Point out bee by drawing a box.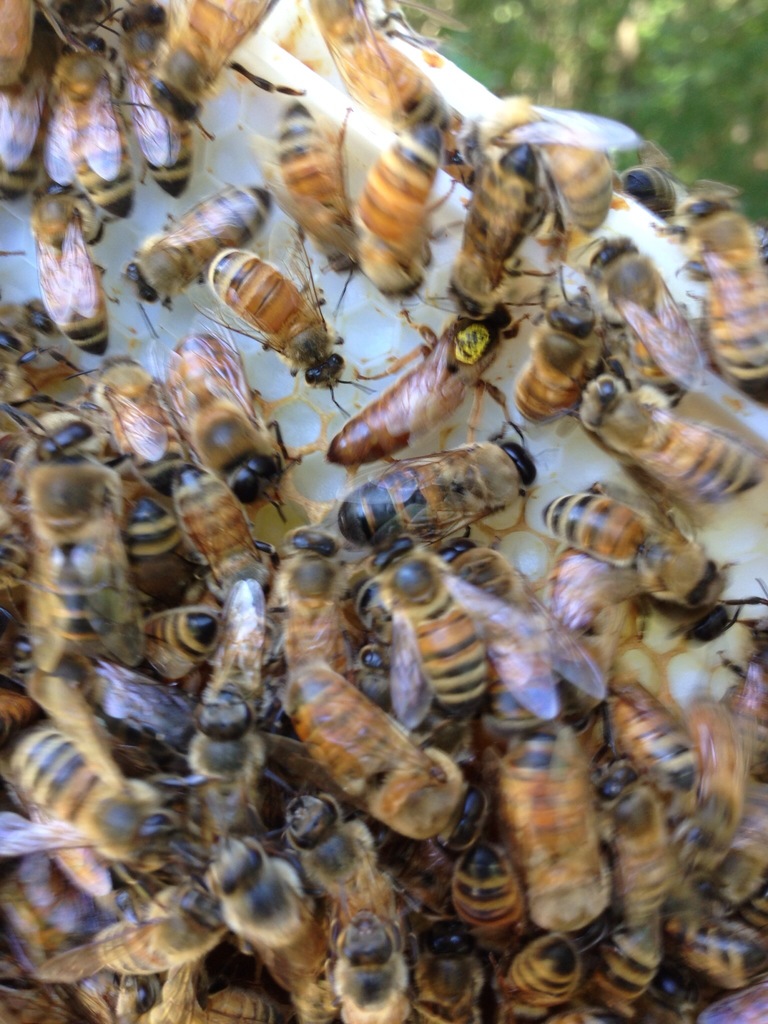
<bbox>624, 159, 767, 287</bbox>.
